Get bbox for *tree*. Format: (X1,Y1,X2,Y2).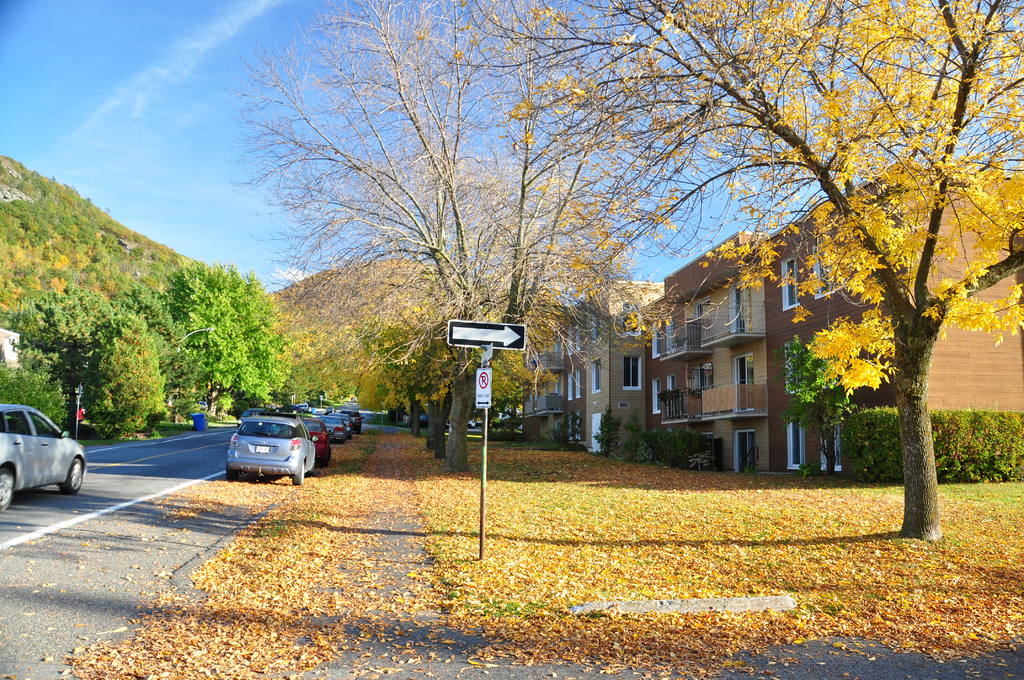
(770,339,845,473).
